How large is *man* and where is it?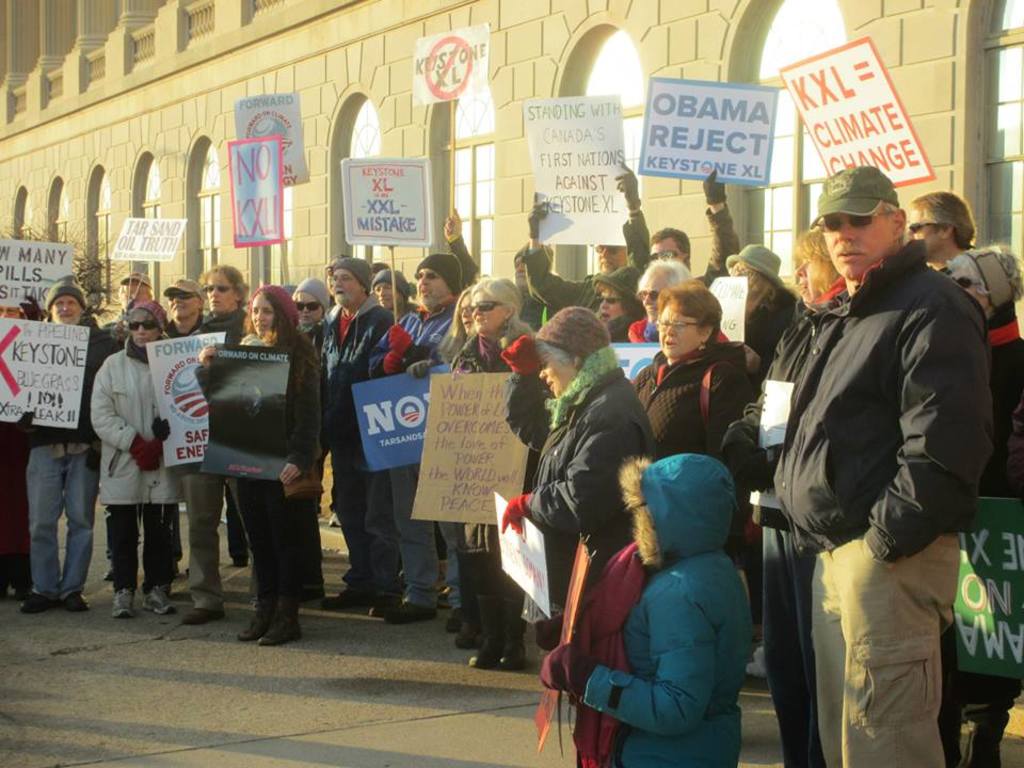
Bounding box: 509/172/657/362.
